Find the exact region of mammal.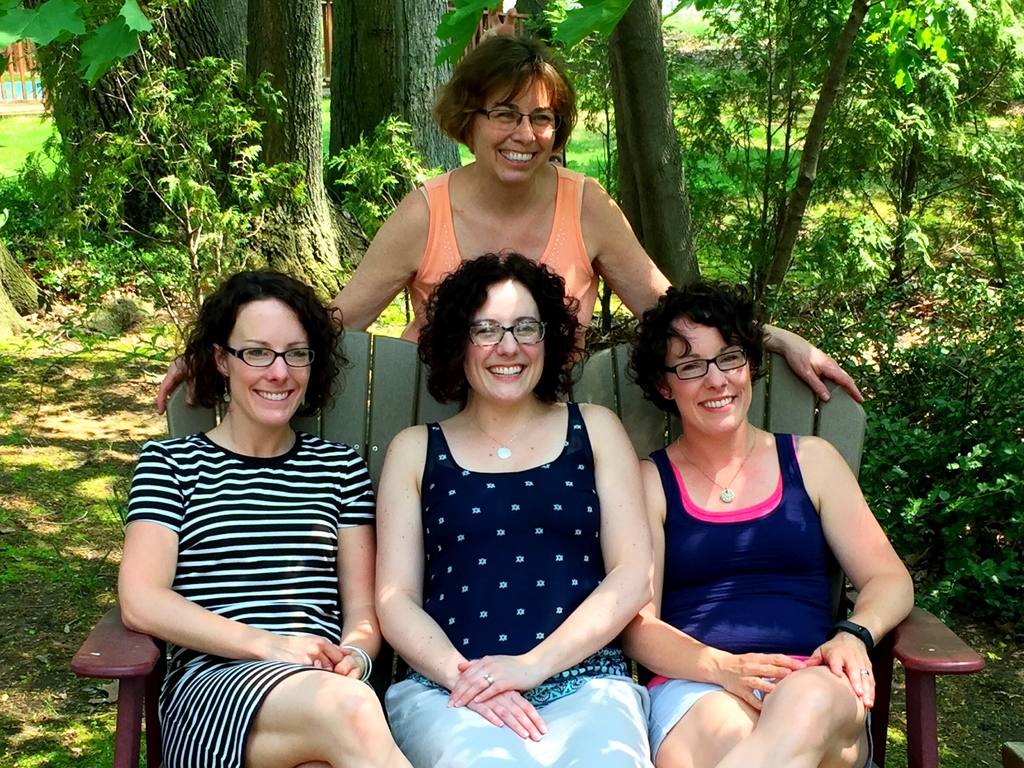
Exact region: l=153, t=31, r=868, b=408.
